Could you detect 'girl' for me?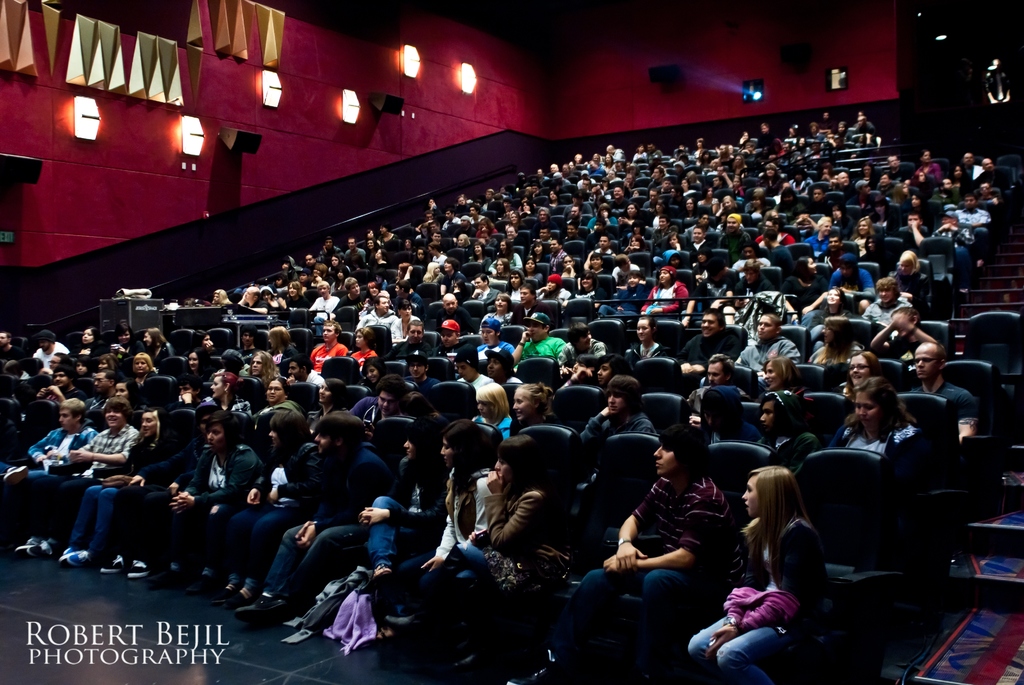
Detection result: [left=691, top=138, right=705, bottom=155].
